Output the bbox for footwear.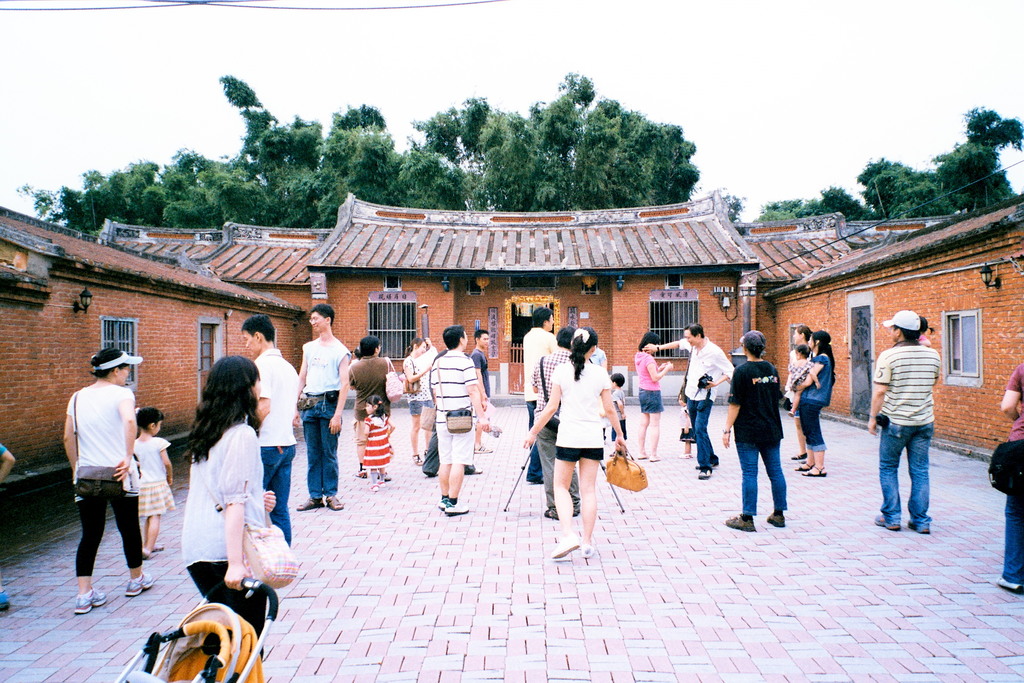
box(155, 543, 166, 550).
